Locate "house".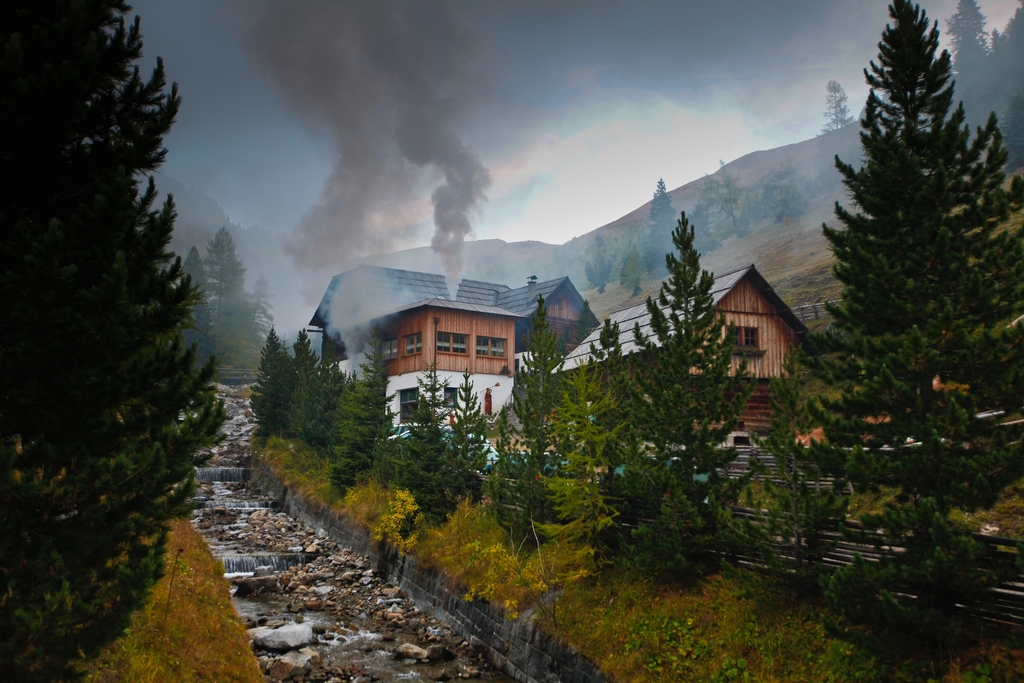
Bounding box: {"left": 306, "top": 269, "right": 597, "bottom": 451}.
